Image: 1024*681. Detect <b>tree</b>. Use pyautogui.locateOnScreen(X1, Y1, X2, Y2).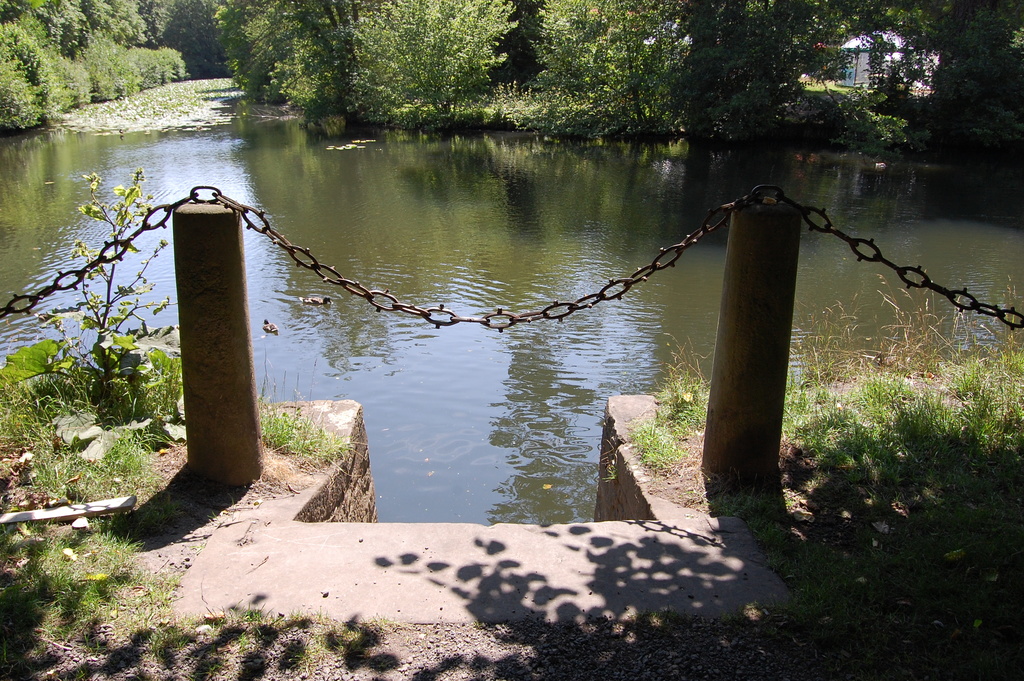
pyautogui.locateOnScreen(543, 0, 887, 150).
